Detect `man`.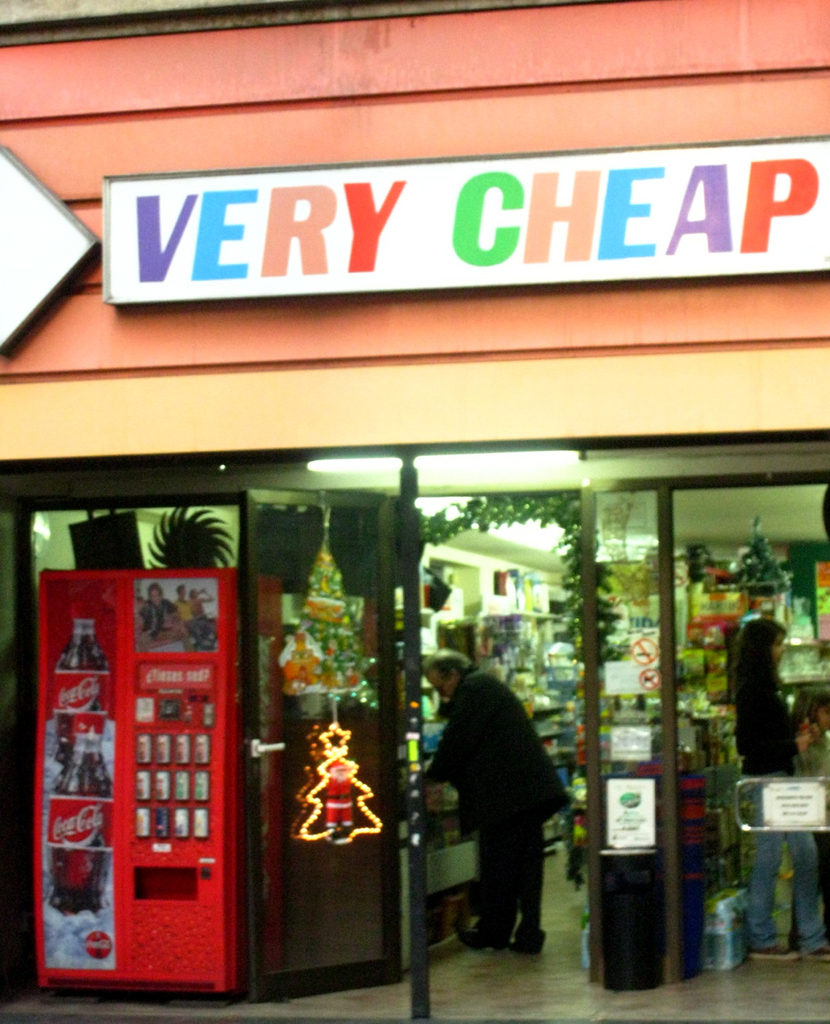
Detected at bbox=(423, 664, 583, 974).
